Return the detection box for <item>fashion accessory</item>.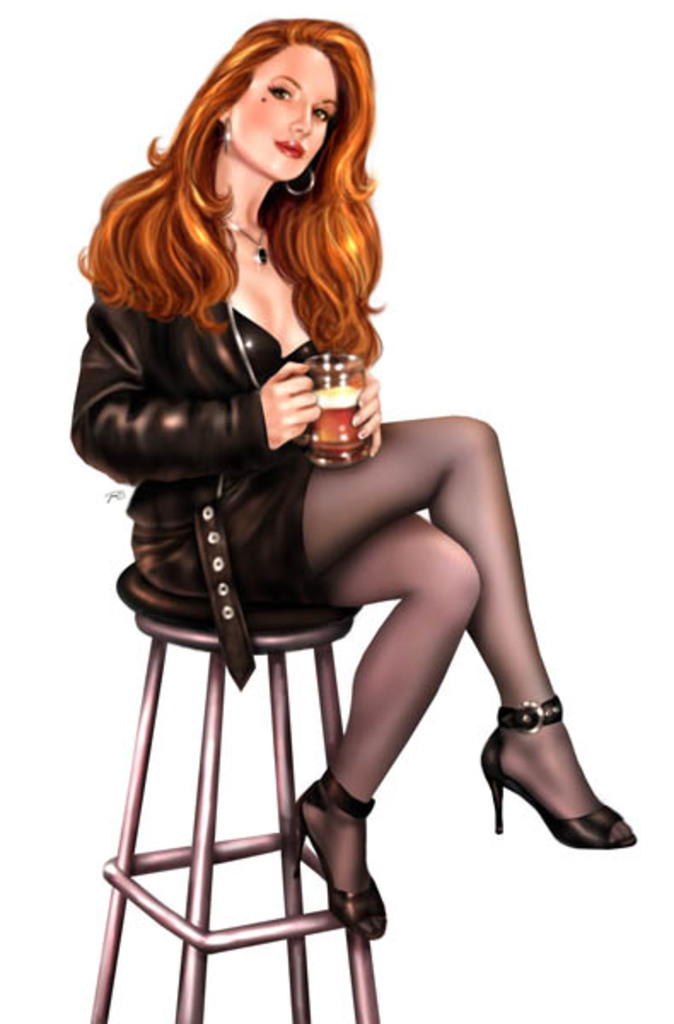
x1=196 y1=502 x2=256 y2=695.
